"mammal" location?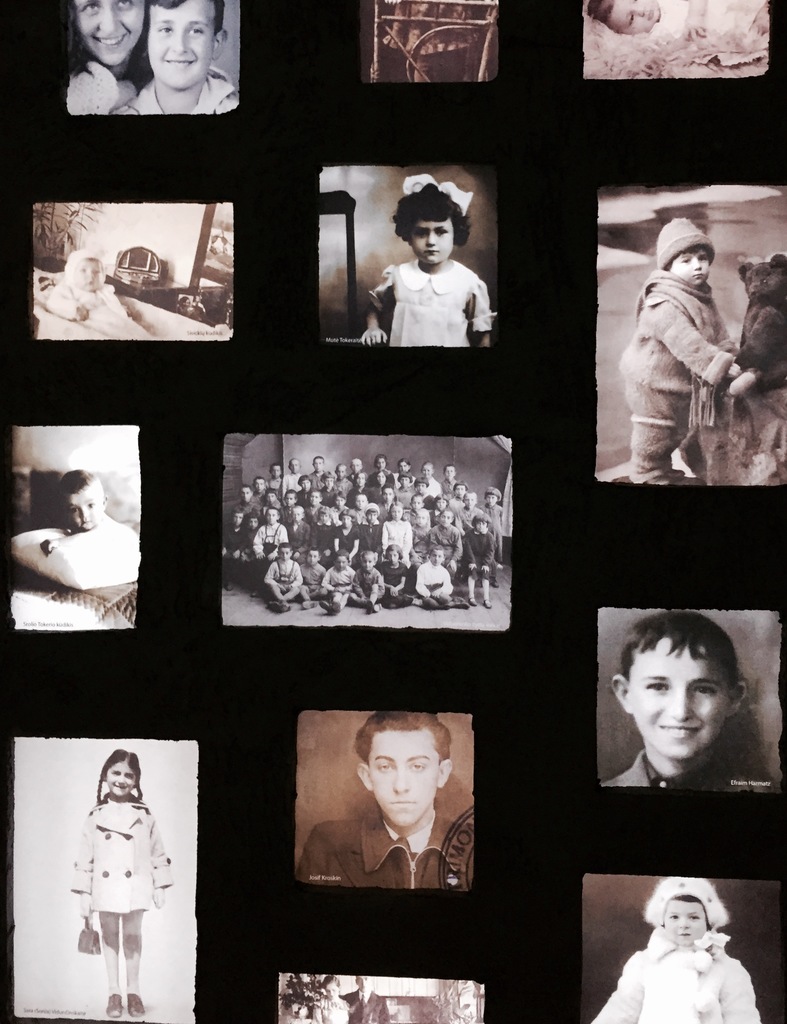
rect(345, 467, 369, 502)
